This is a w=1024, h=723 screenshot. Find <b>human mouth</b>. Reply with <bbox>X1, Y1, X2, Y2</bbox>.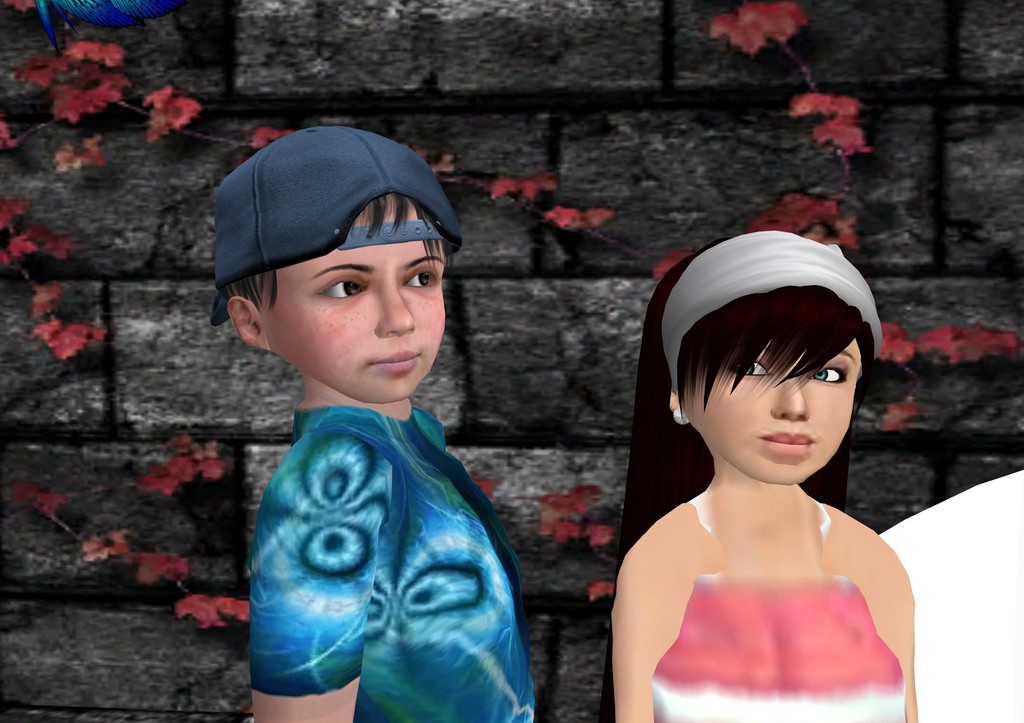
<bbox>370, 348, 418, 371</bbox>.
